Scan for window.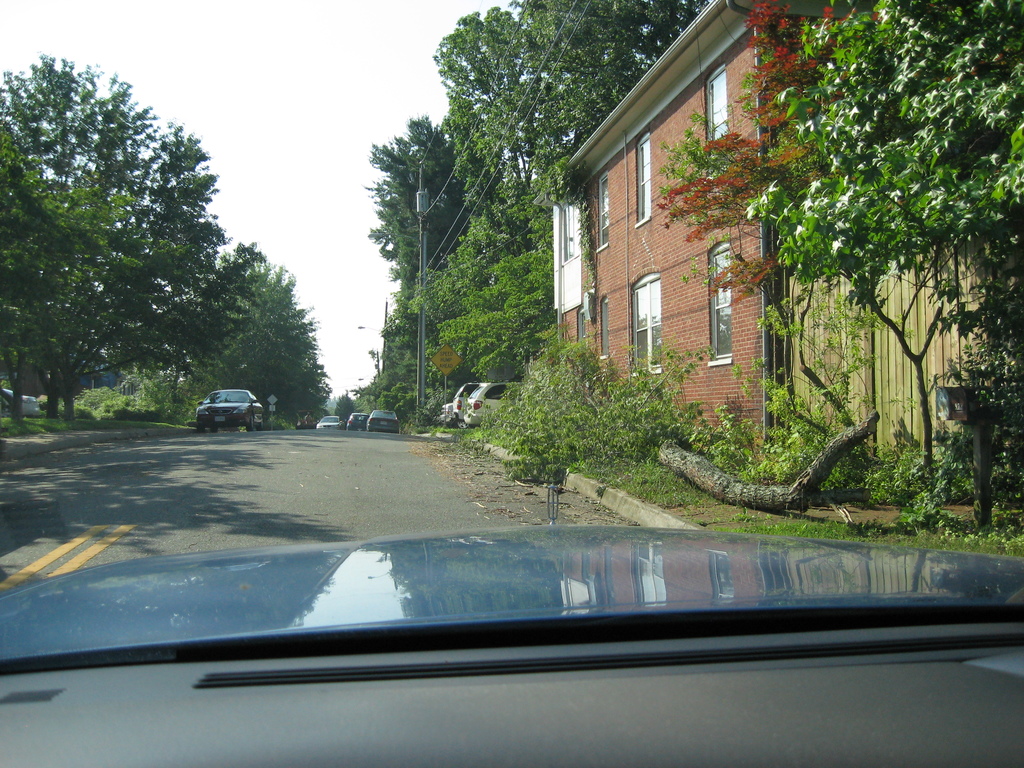
Scan result: [left=602, top=173, right=609, bottom=248].
